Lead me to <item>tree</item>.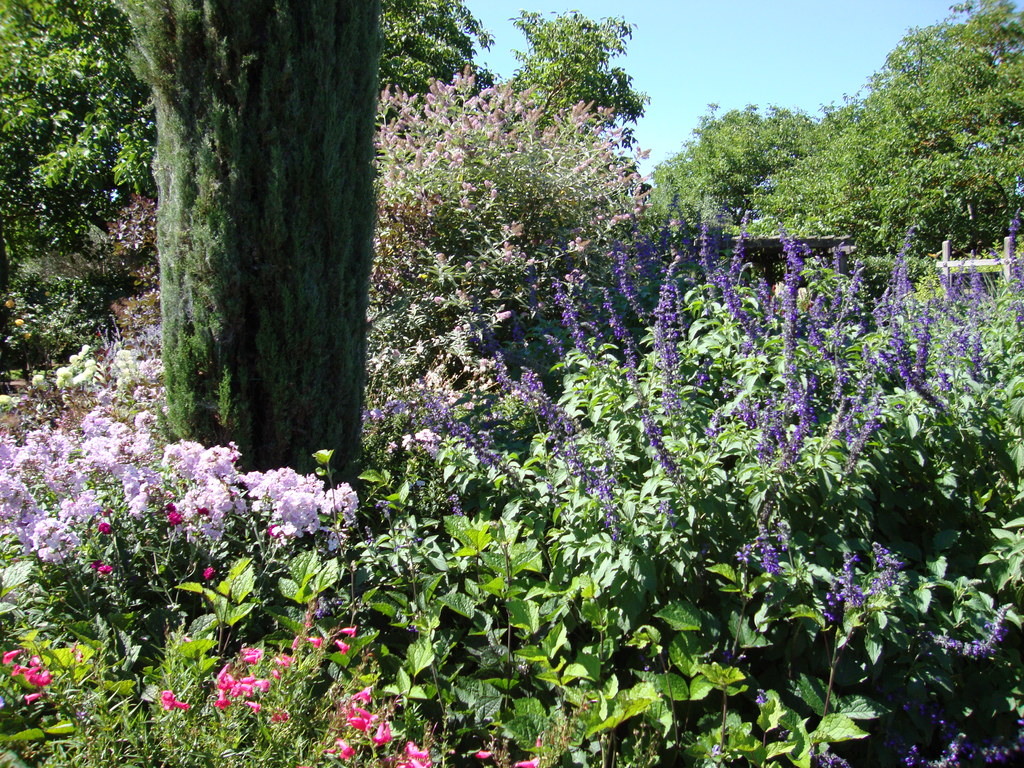
Lead to (left=125, top=1, right=381, bottom=493).
